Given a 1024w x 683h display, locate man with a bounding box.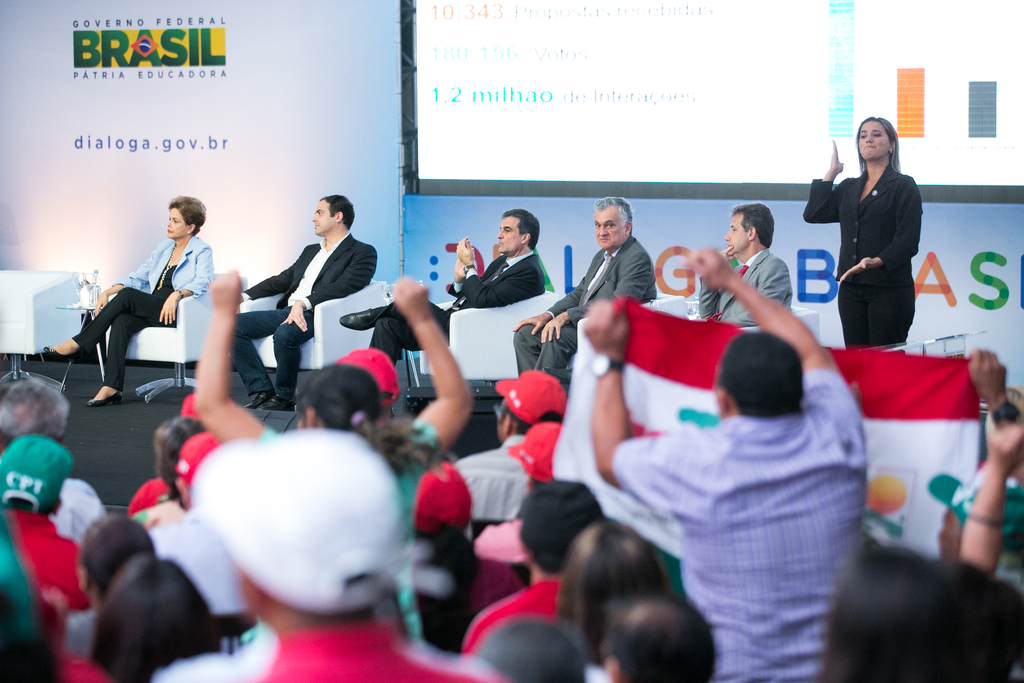
Located: (0,427,108,616).
